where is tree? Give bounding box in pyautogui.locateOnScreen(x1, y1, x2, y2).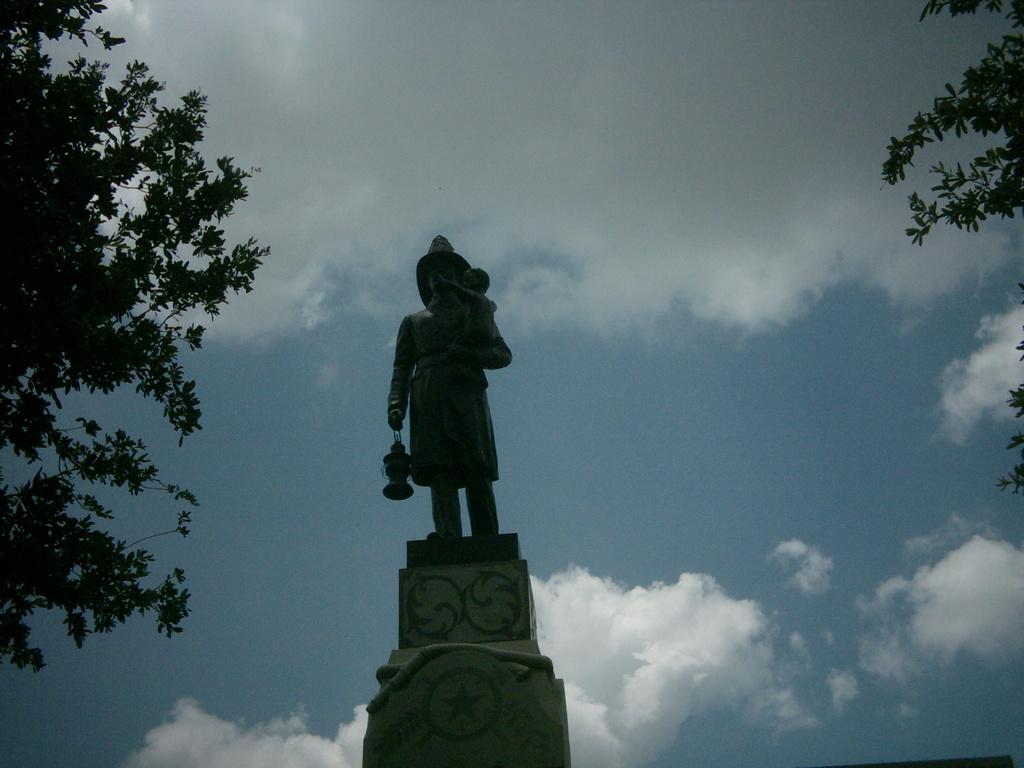
pyautogui.locateOnScreen(14, 38, 271, 715).
